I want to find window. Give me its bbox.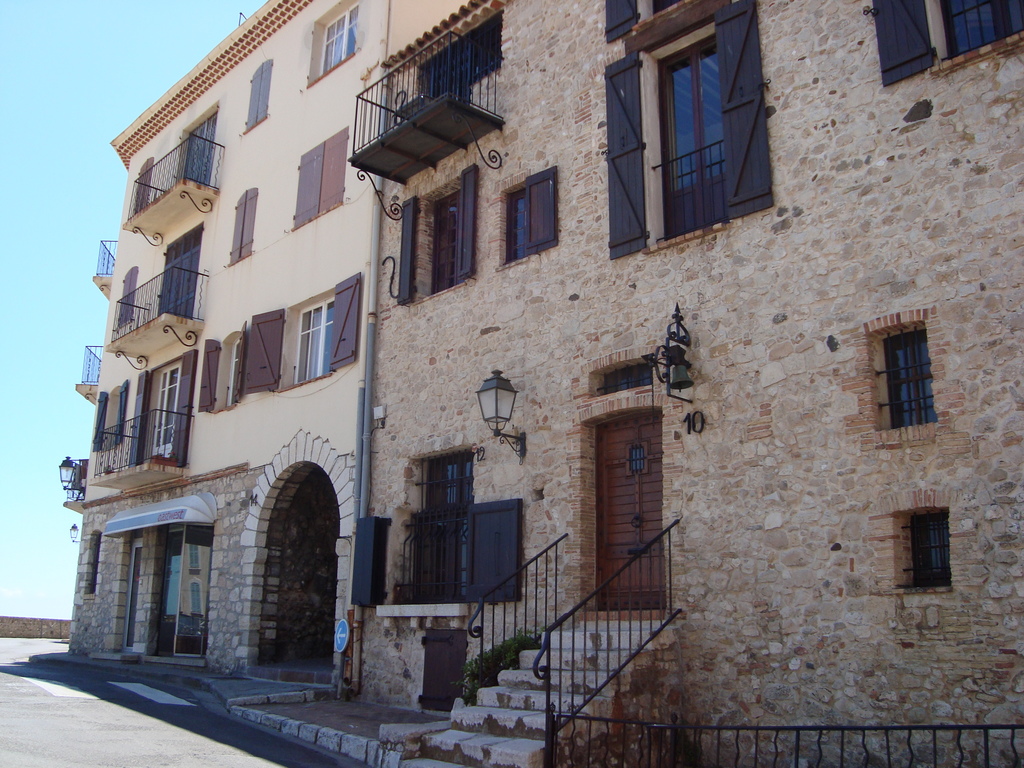
box(608, 1, 730, 54).
